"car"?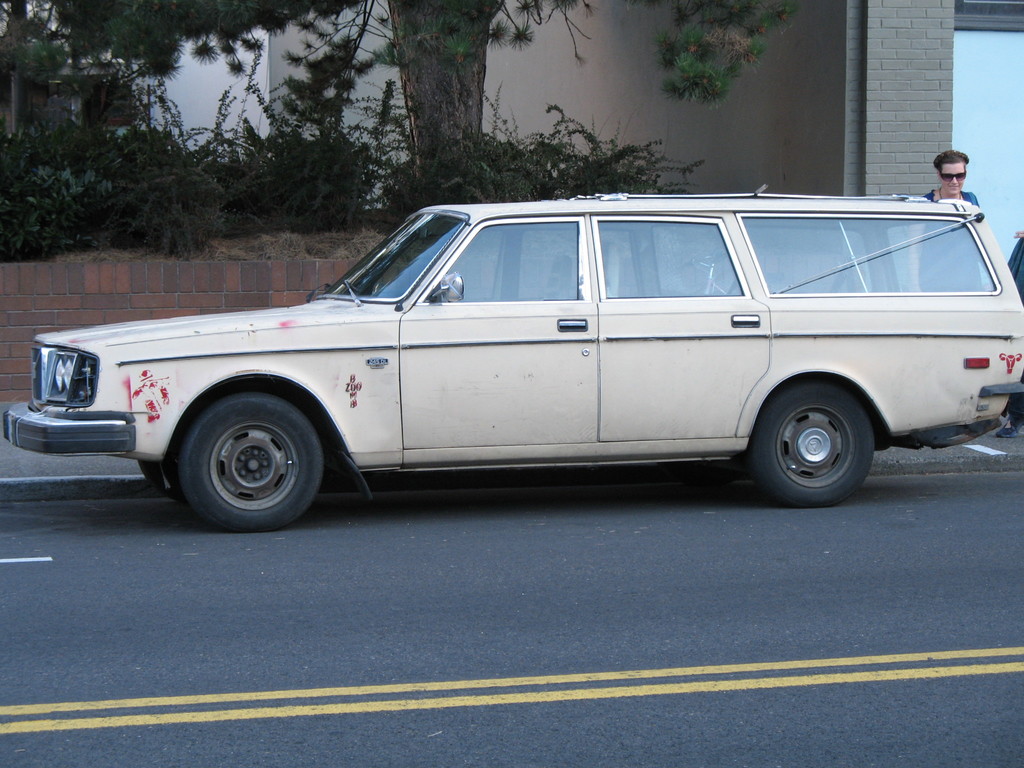
[left=0, top=196, right=1023, bottom=539]
